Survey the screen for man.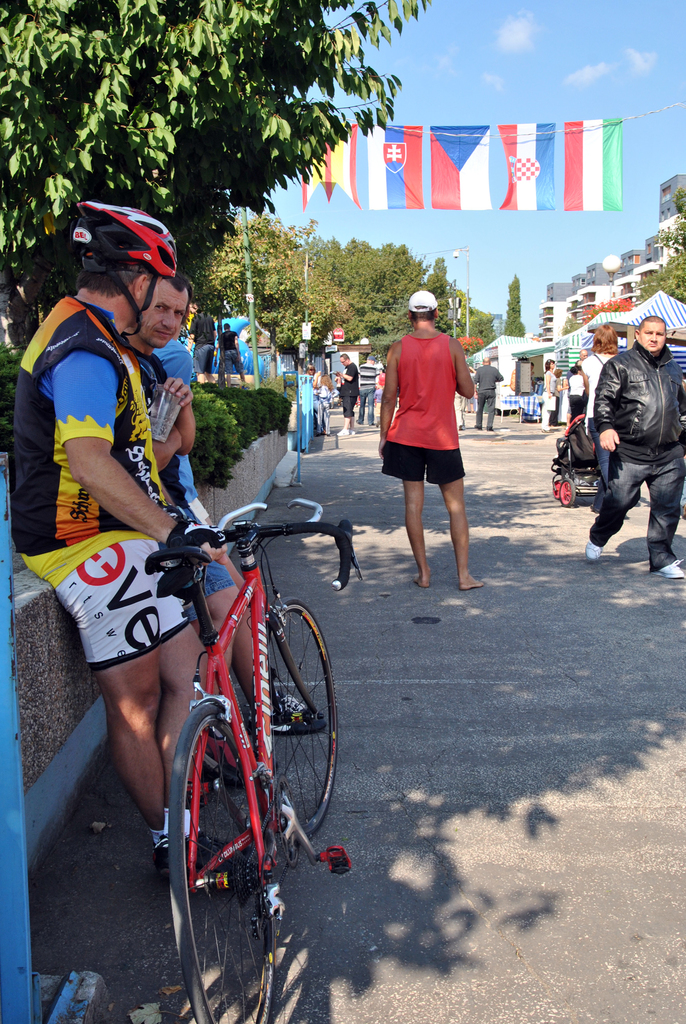
Survey found: {"left": 357, "top": 348, "right": 382, "bottom": 423}.
